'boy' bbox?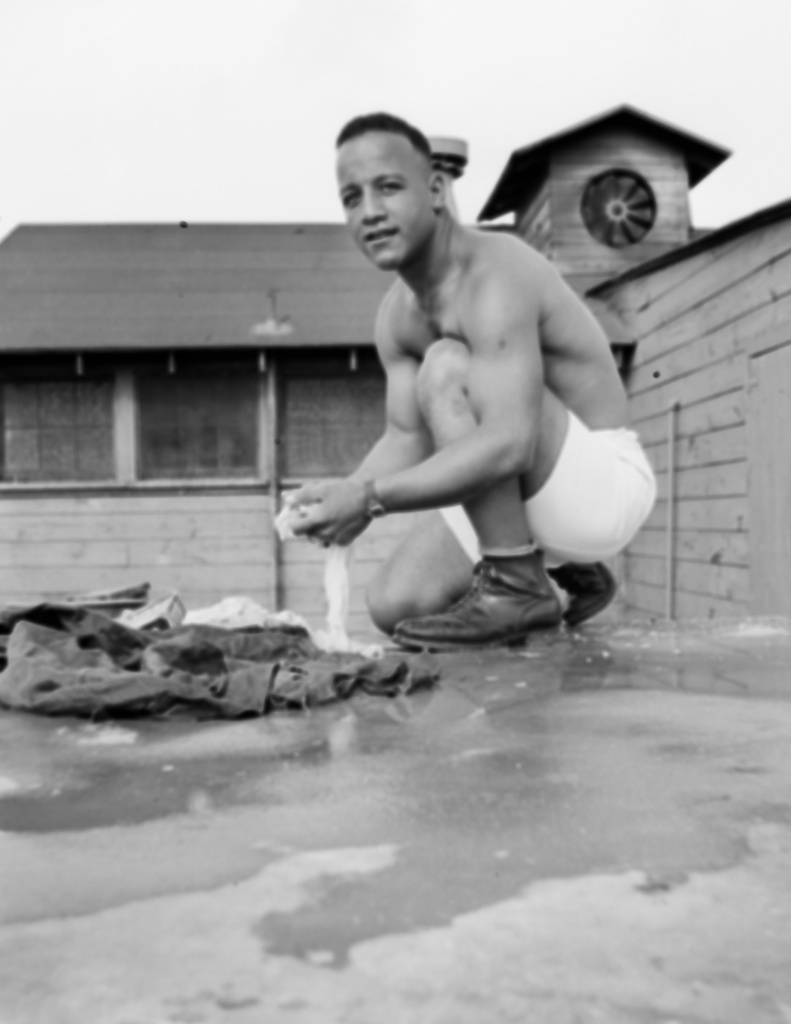
[256,94,669,674]
